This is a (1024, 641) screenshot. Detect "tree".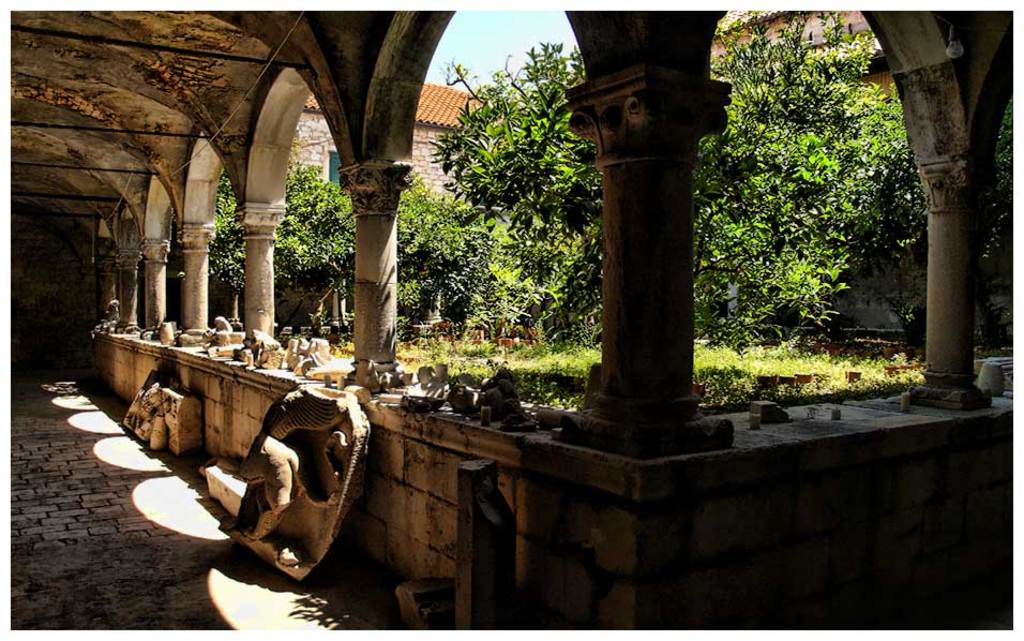
l=269, t=154, r=494, b=336.
